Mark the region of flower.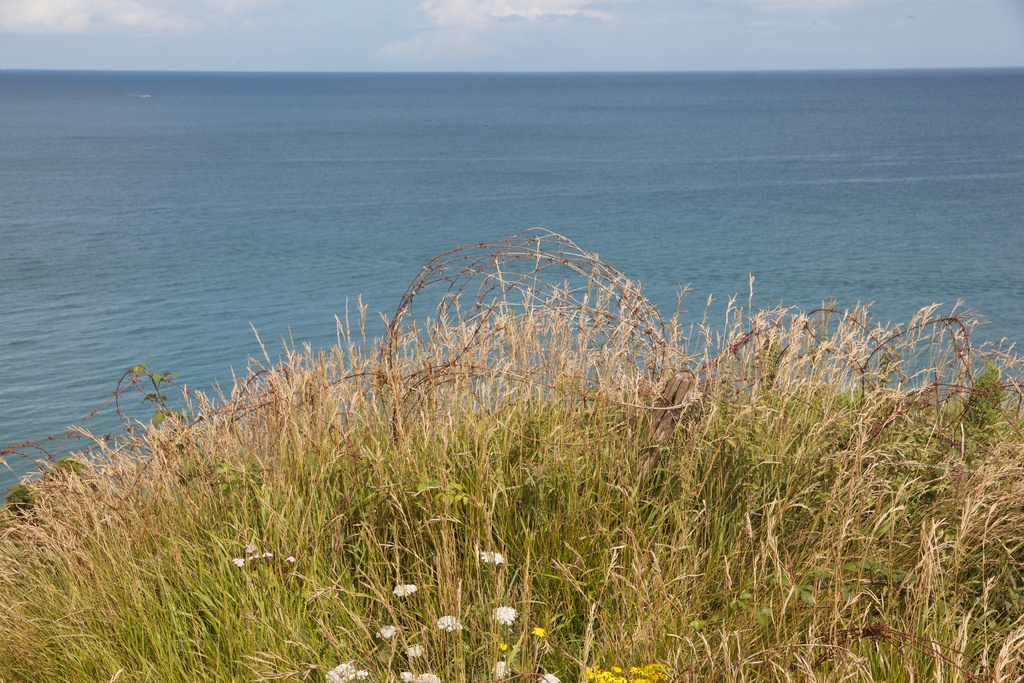
Region: box(323, 661, 365, 682).
